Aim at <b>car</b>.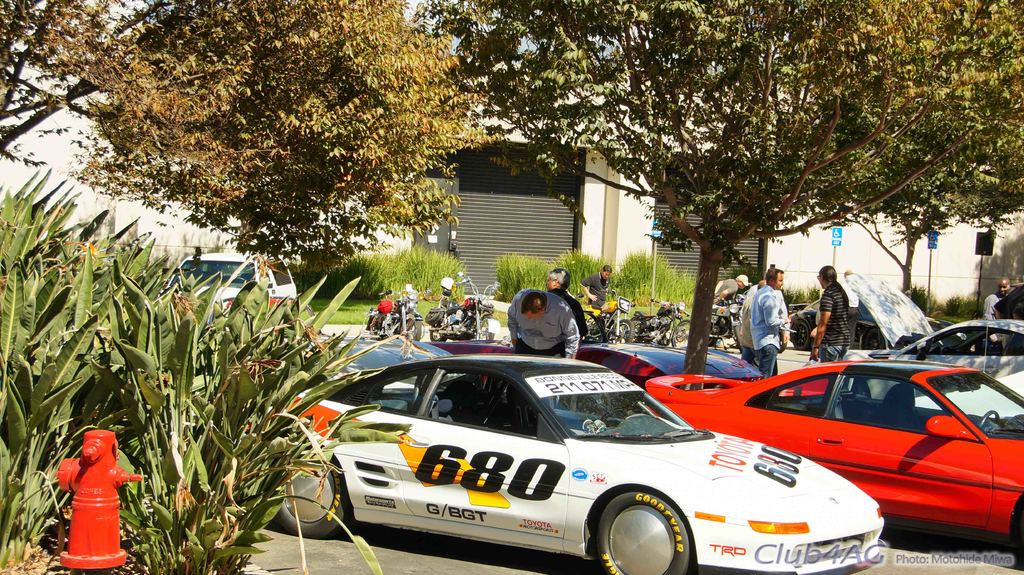
Aimed at x1=168, y1=246, x2=300, y2=313.
